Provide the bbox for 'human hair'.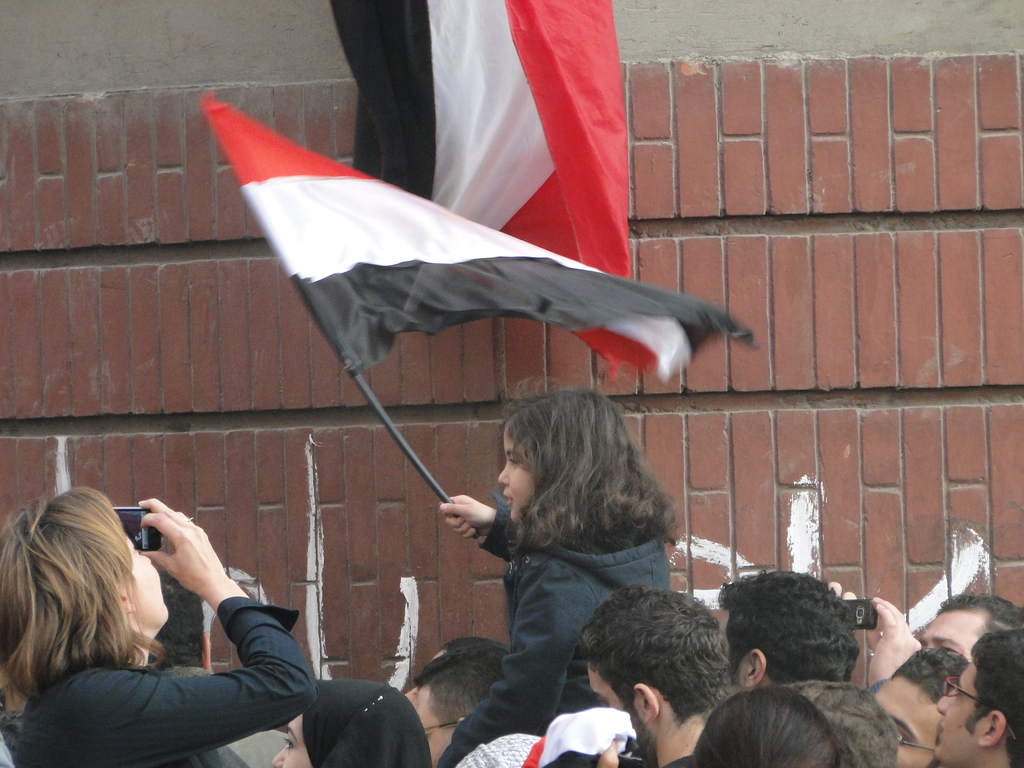
[left=0, top=484, right=167, bottom=707].
